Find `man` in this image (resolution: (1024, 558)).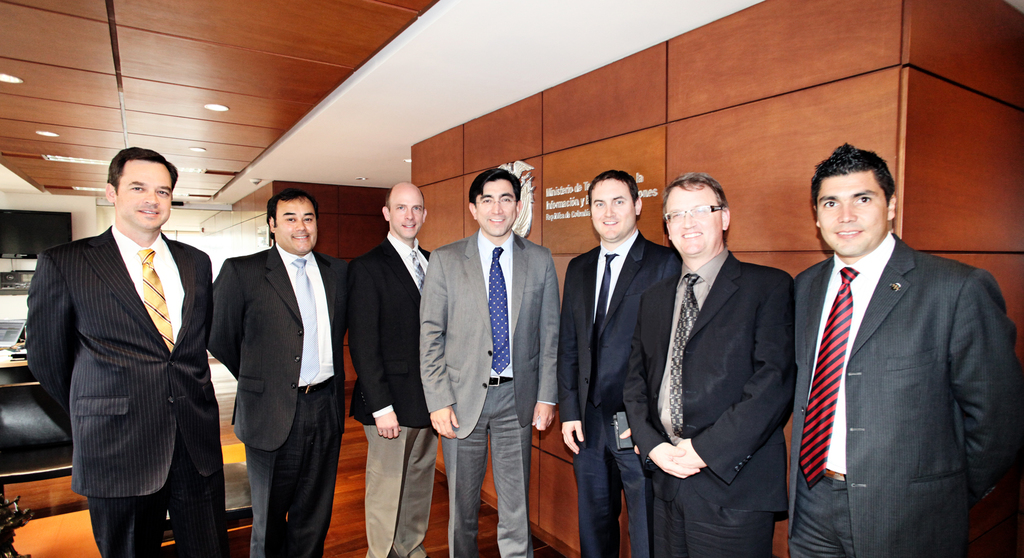
l=214, t=201, r=337, b=557.
